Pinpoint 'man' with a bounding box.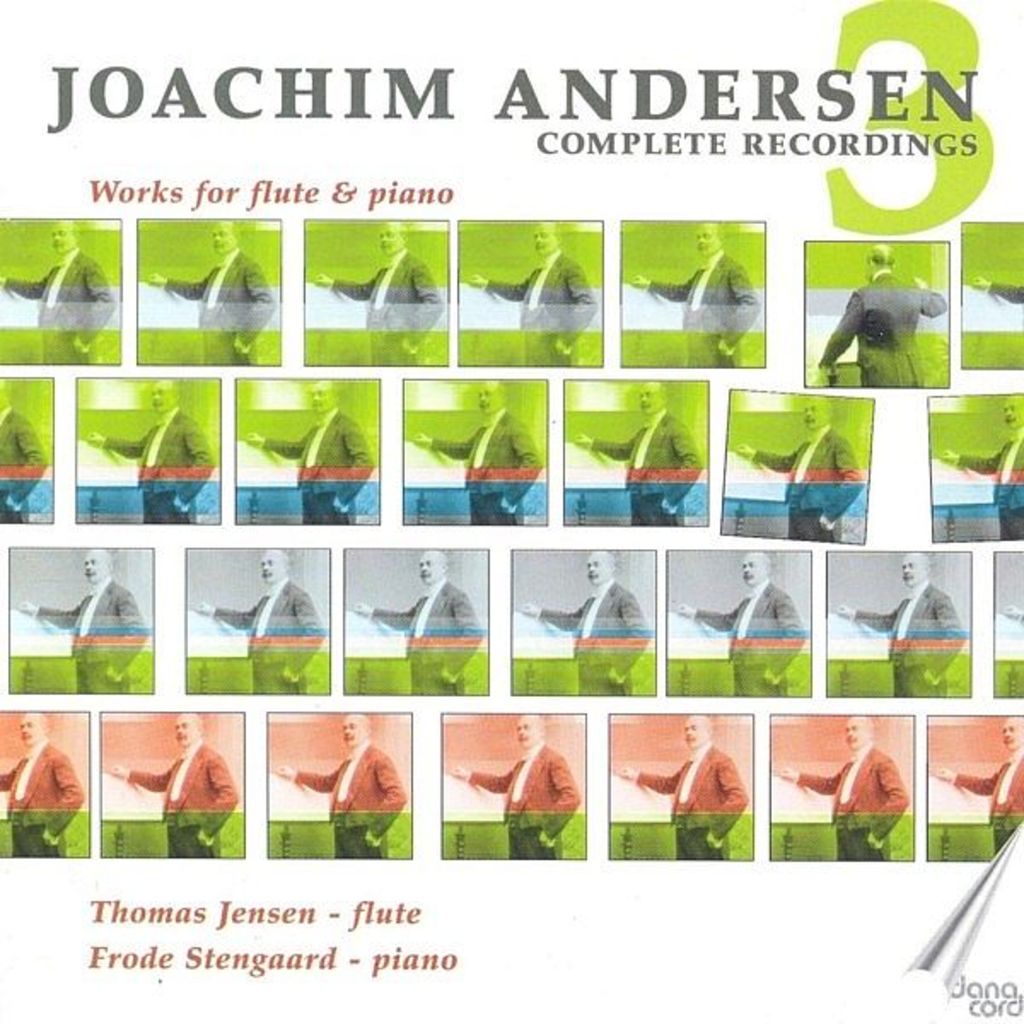
locate(82, 381, 210, 521).
